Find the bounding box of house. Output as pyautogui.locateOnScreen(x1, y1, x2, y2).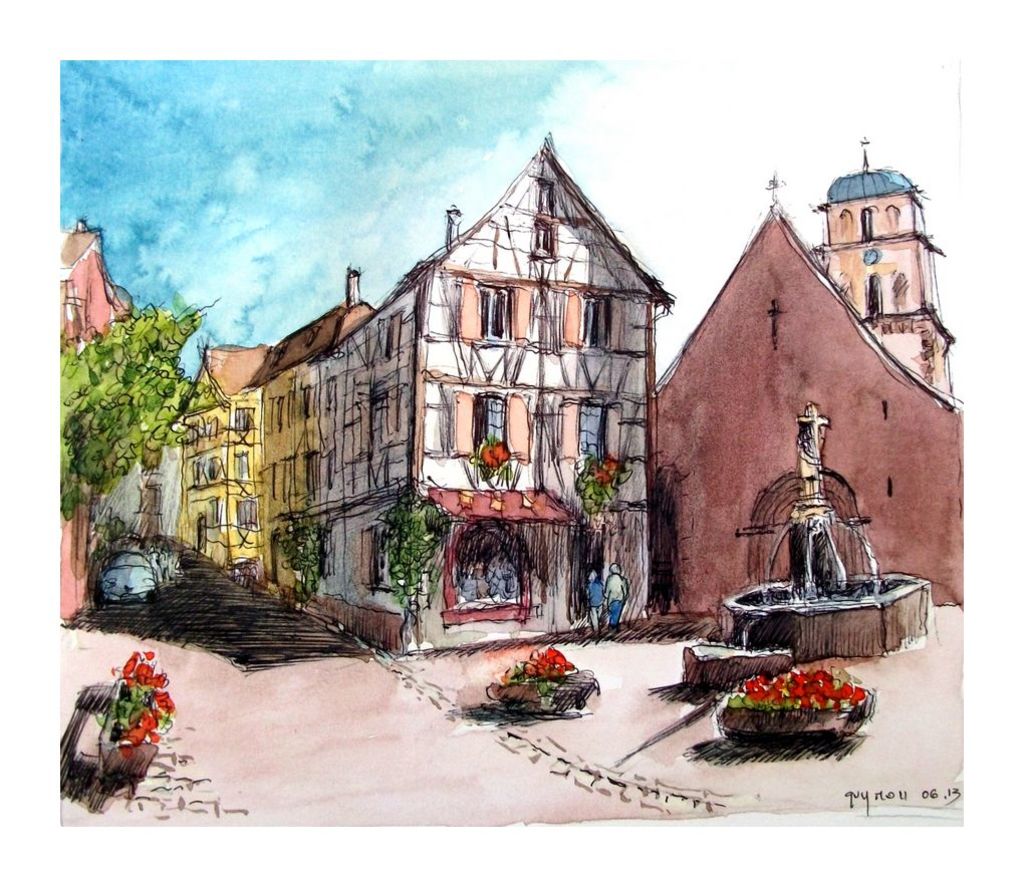
pyautogui.locateOnScreen(230, 258, 375, 638).
